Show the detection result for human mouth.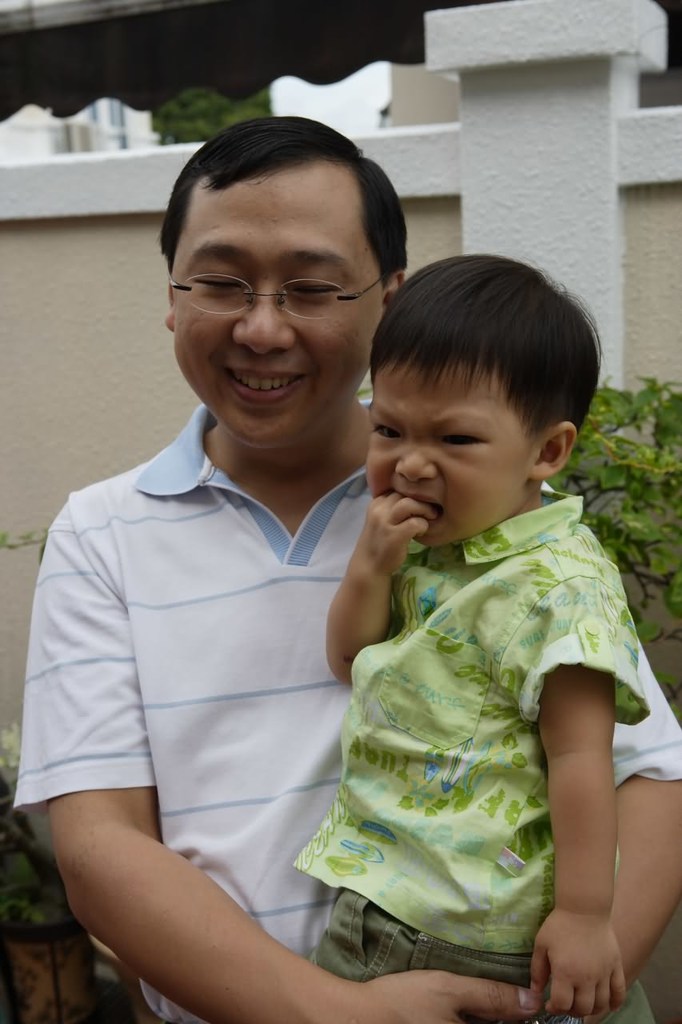
{"left": 385, "top": 494, "right": 447, "bottom": 540}.
